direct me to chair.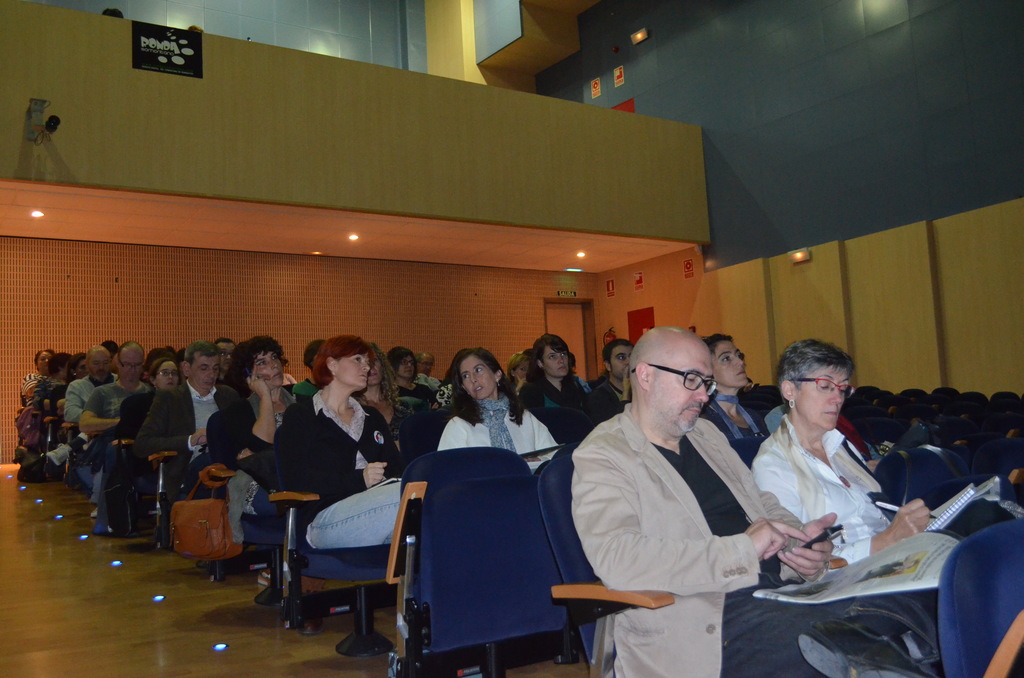
Direction: box(739, 387, 787, 421).
